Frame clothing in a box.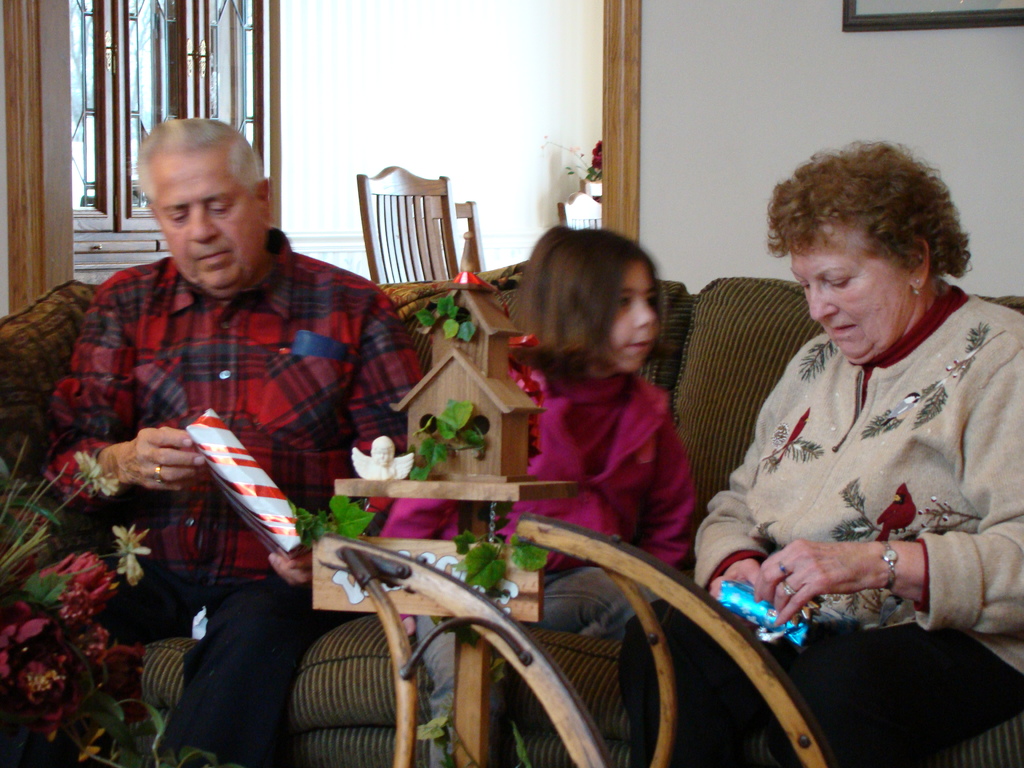
pyautogui.locateOnScreen(620, 285, 1023, 767).
